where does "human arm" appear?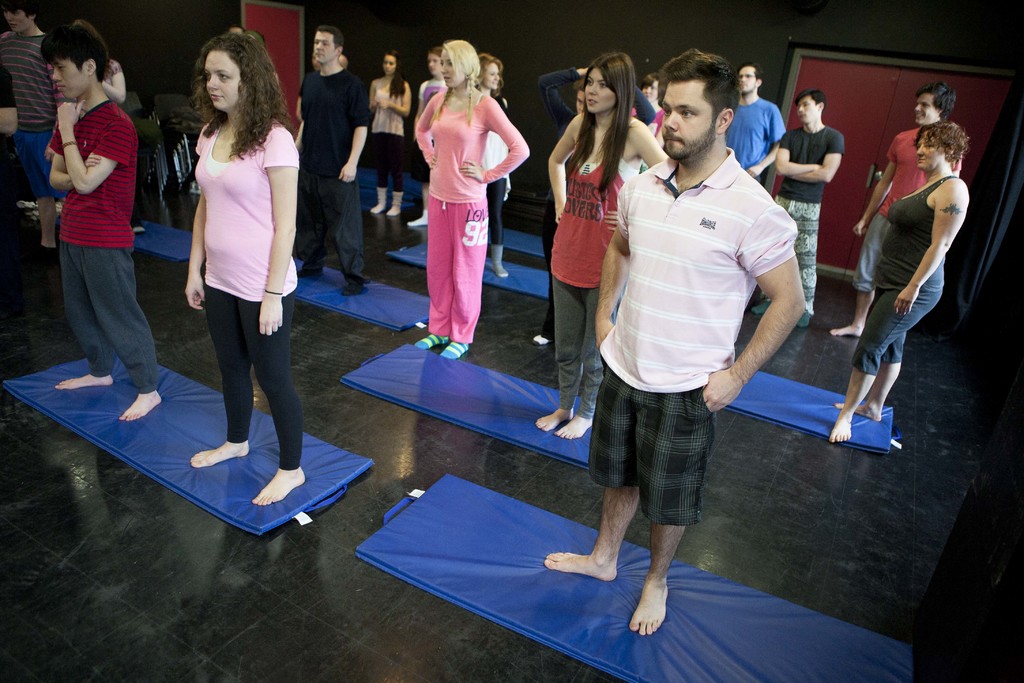
Appears at (left=181, top=122, right=207, bottom=313).
